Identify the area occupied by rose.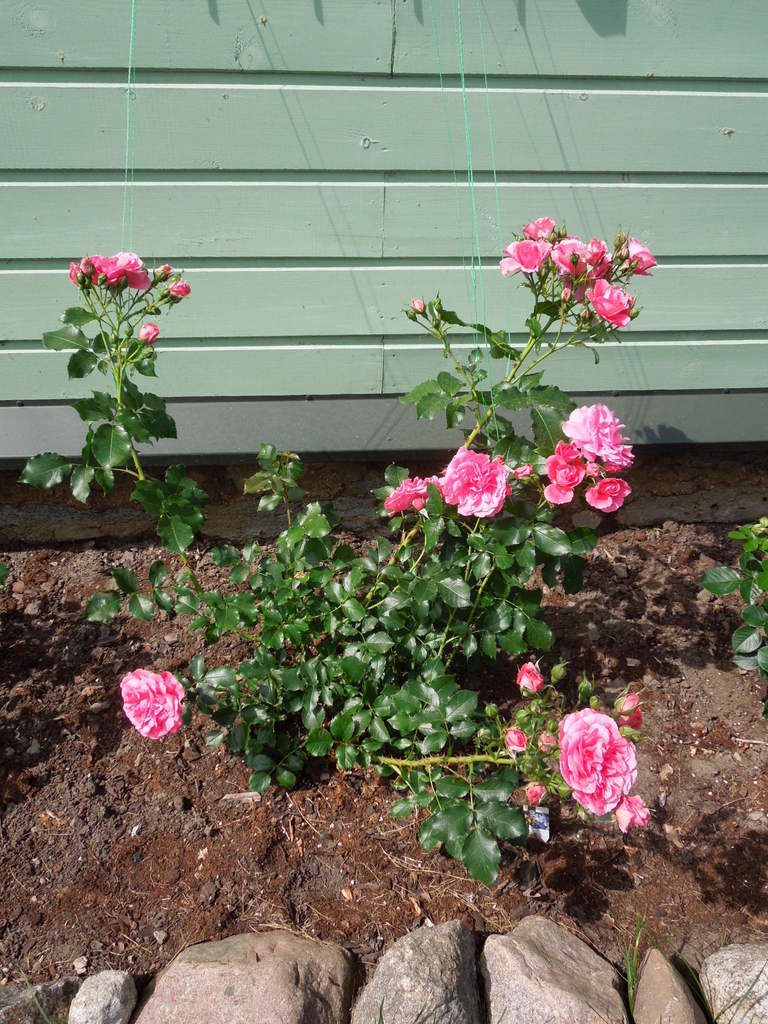
Area: [left=135, top=322, right=159, bottom=344].
